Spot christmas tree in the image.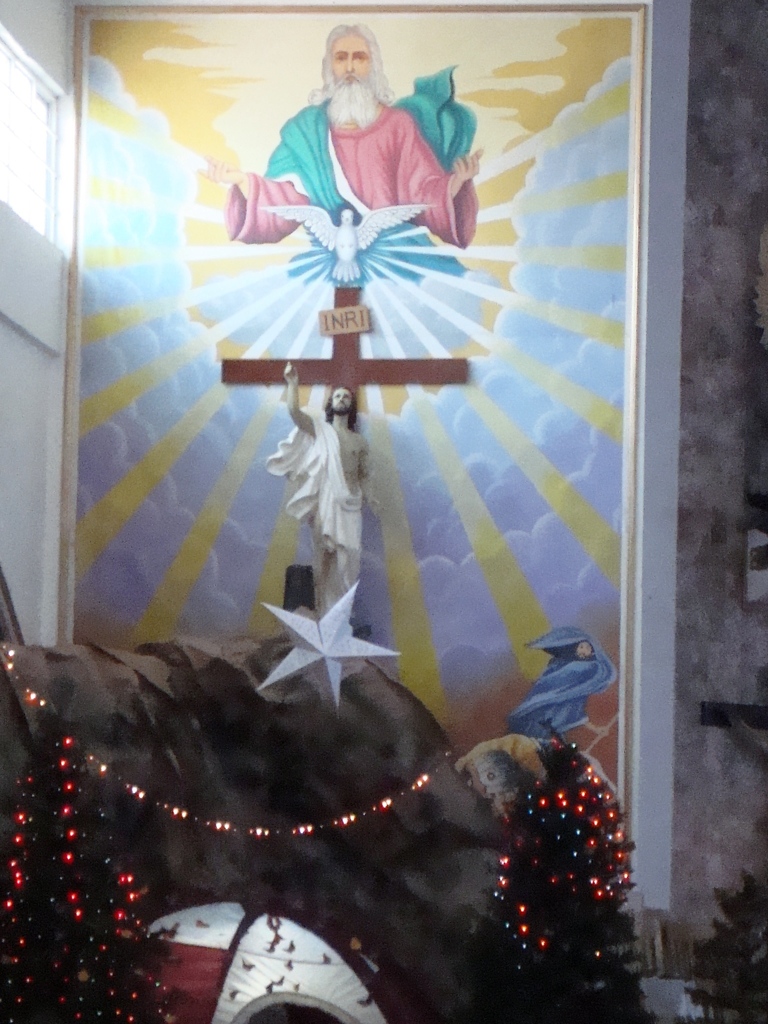
christmas tree found at bbox=(677, 858, 767, 1022).
